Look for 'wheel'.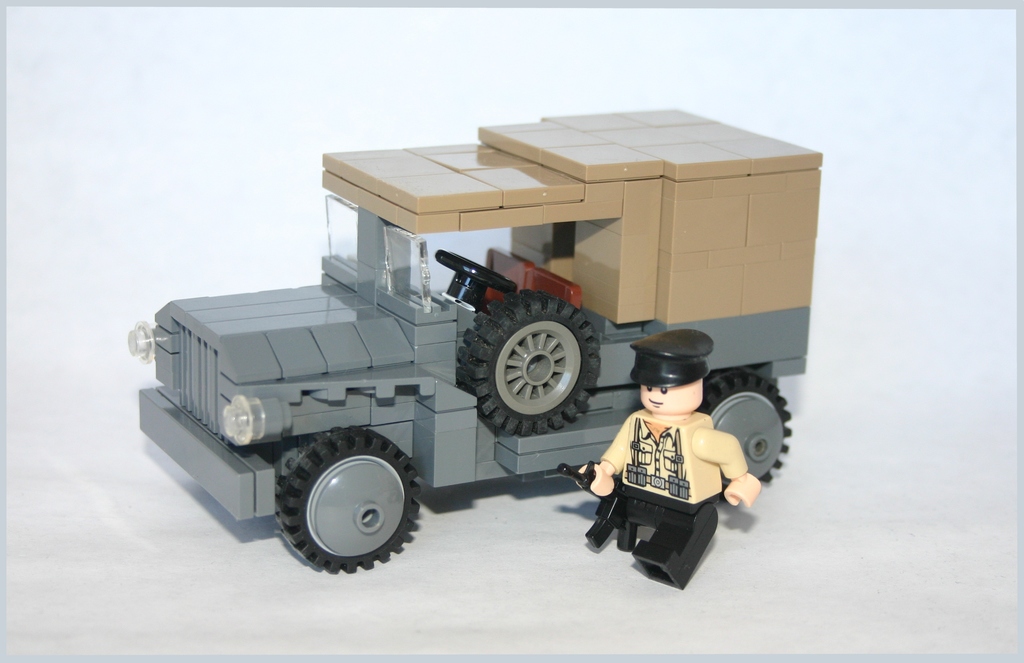
Found: x1=248 y1=434 x2=428 y2=562.
